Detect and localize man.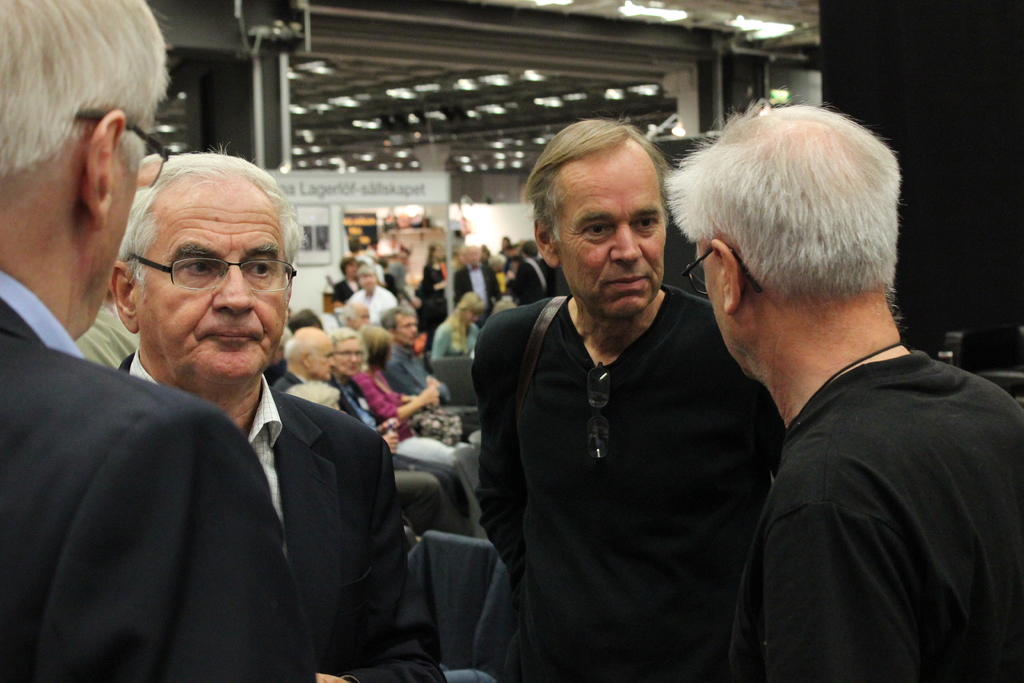
Localized at box=[354, 265, 399, 321].
